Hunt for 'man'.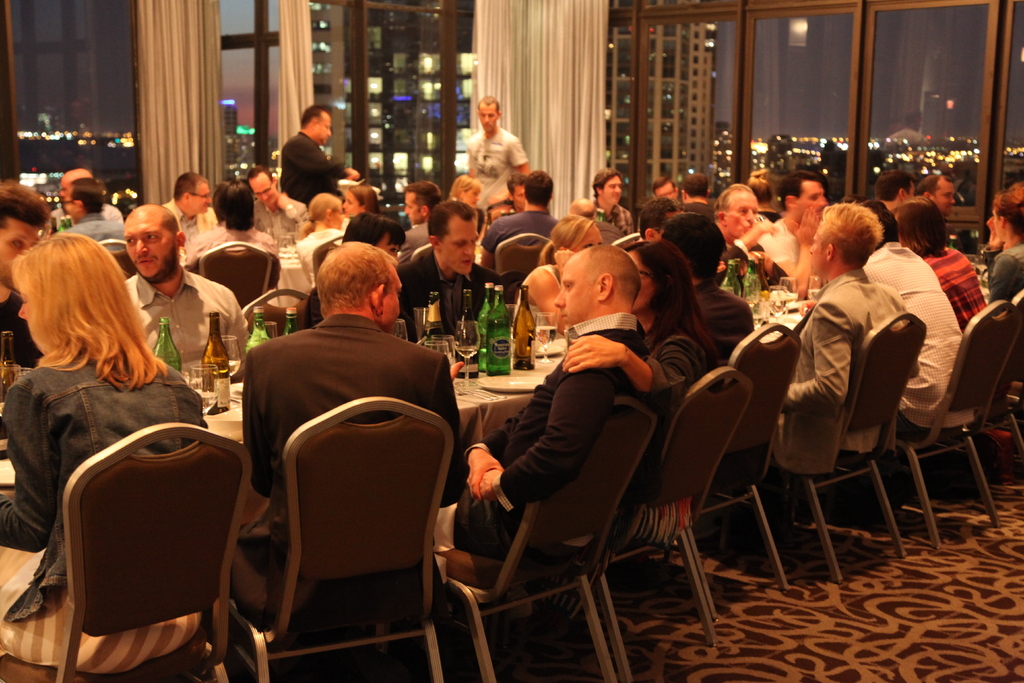
Hunted down at left=767, top=198, right=910, bottom=488.
